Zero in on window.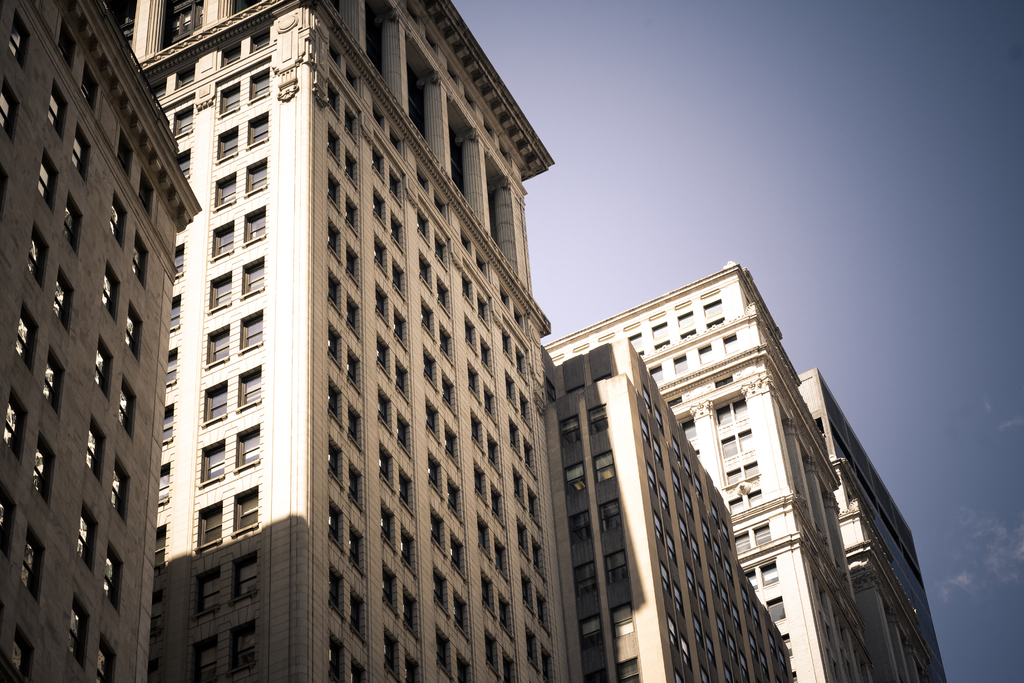
Zeroed in: (718,472,764,516).
